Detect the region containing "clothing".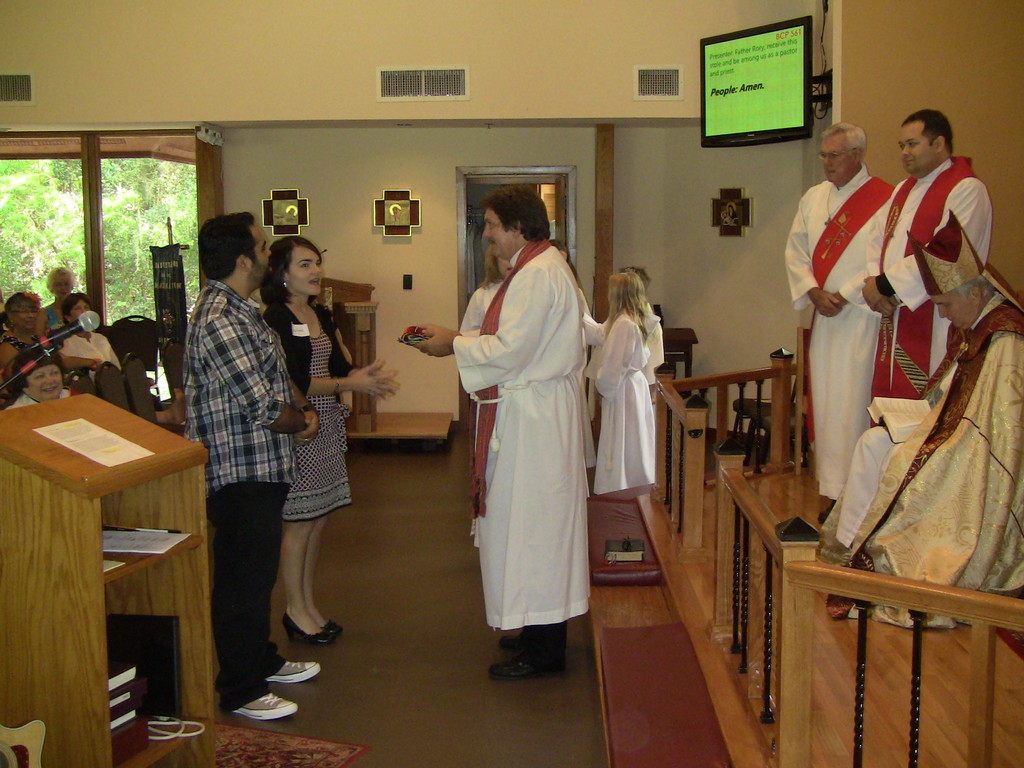
crop(470, 230, 592, 622).
